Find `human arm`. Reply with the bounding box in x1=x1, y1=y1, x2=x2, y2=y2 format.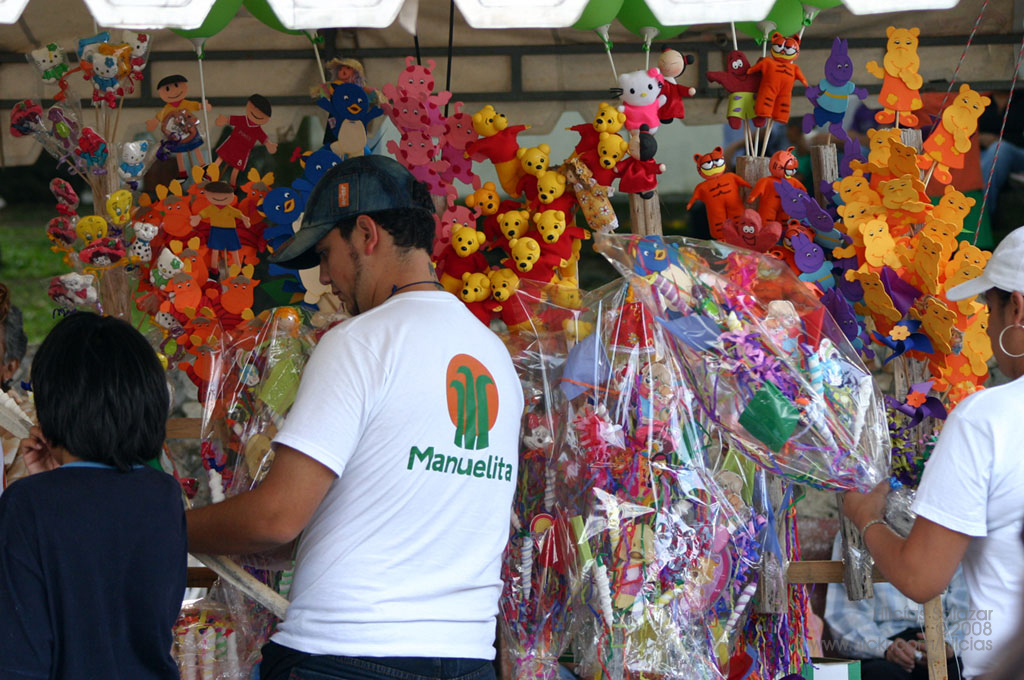
x1=857, y1=450, x2=994, y2=621.
